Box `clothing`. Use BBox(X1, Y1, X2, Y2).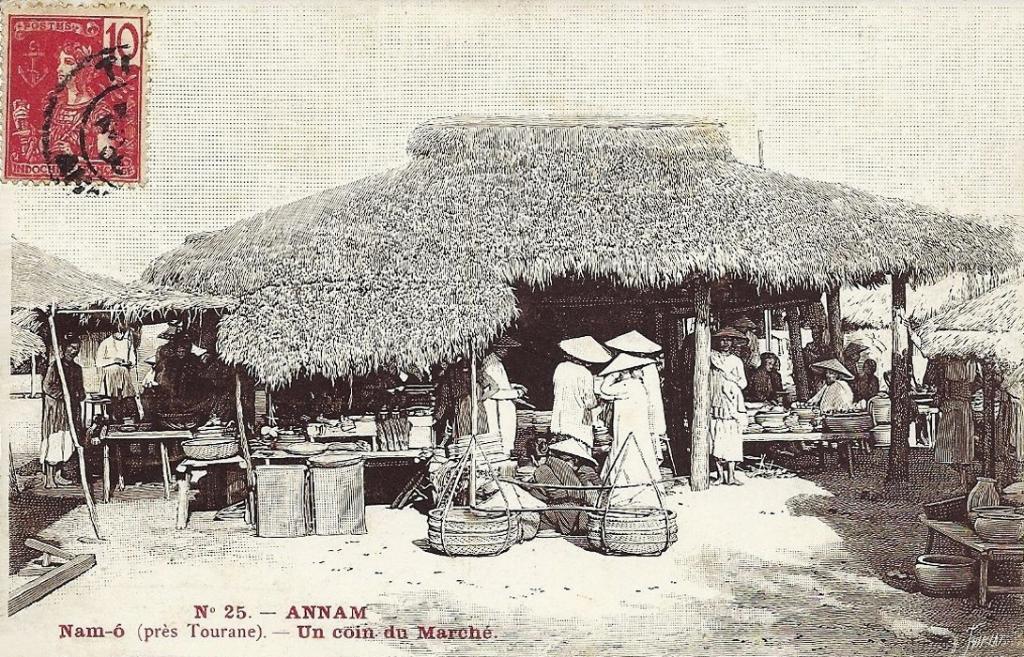
BBox(93, 329, 134, 418).
